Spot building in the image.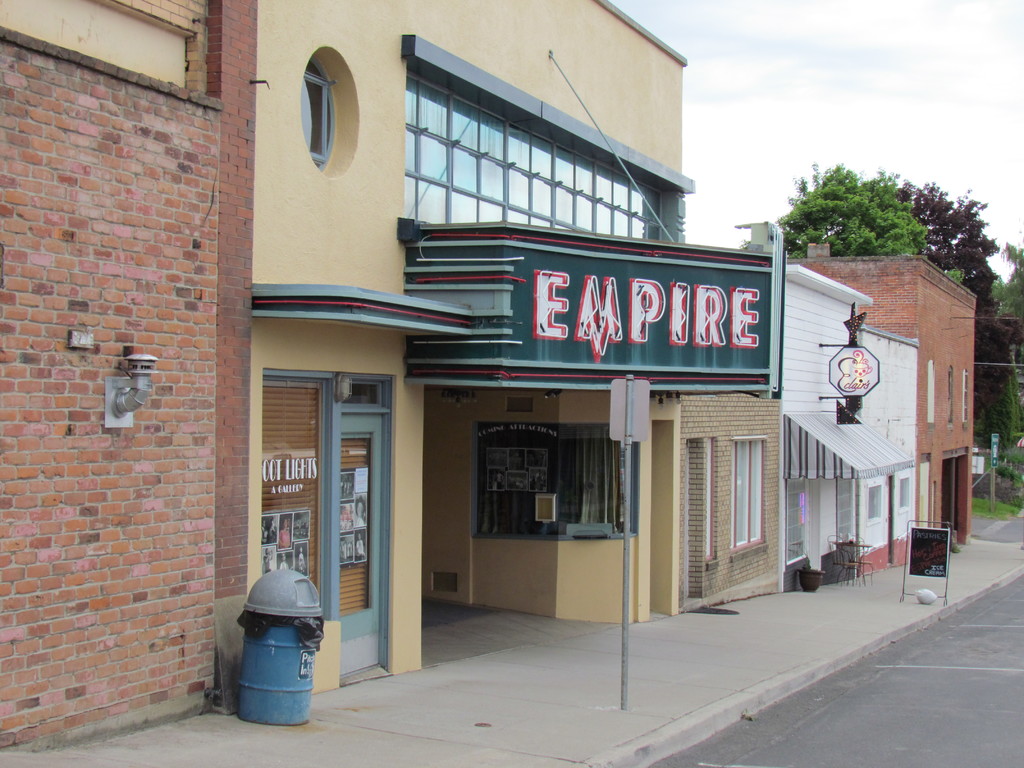
building found at 782,259,924,588.
